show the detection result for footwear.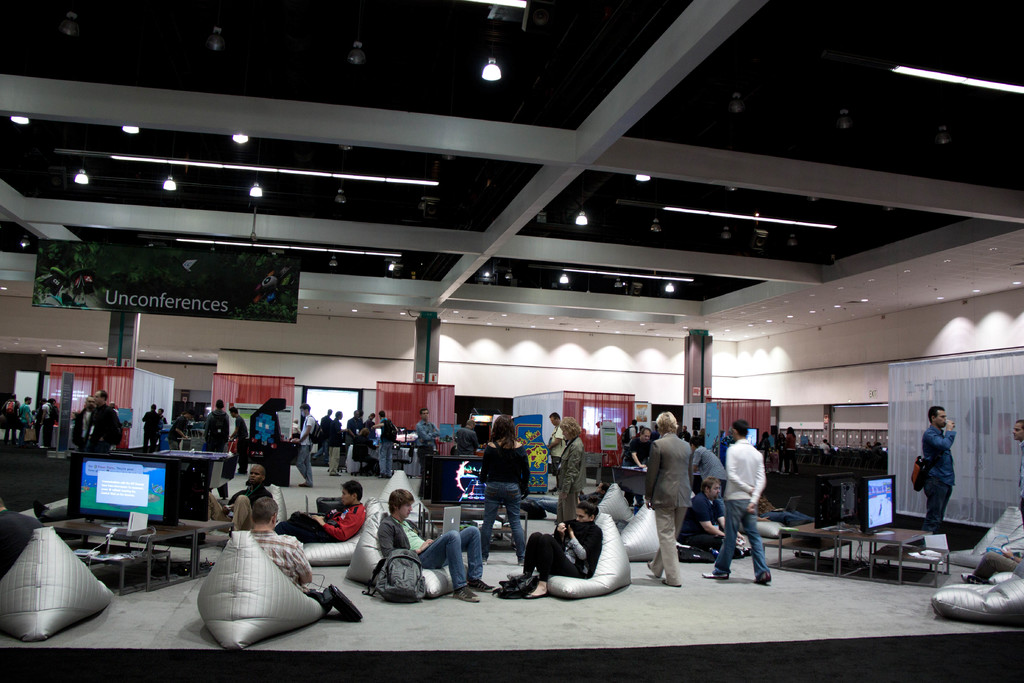
BBox(330, 472, 342, 475).
